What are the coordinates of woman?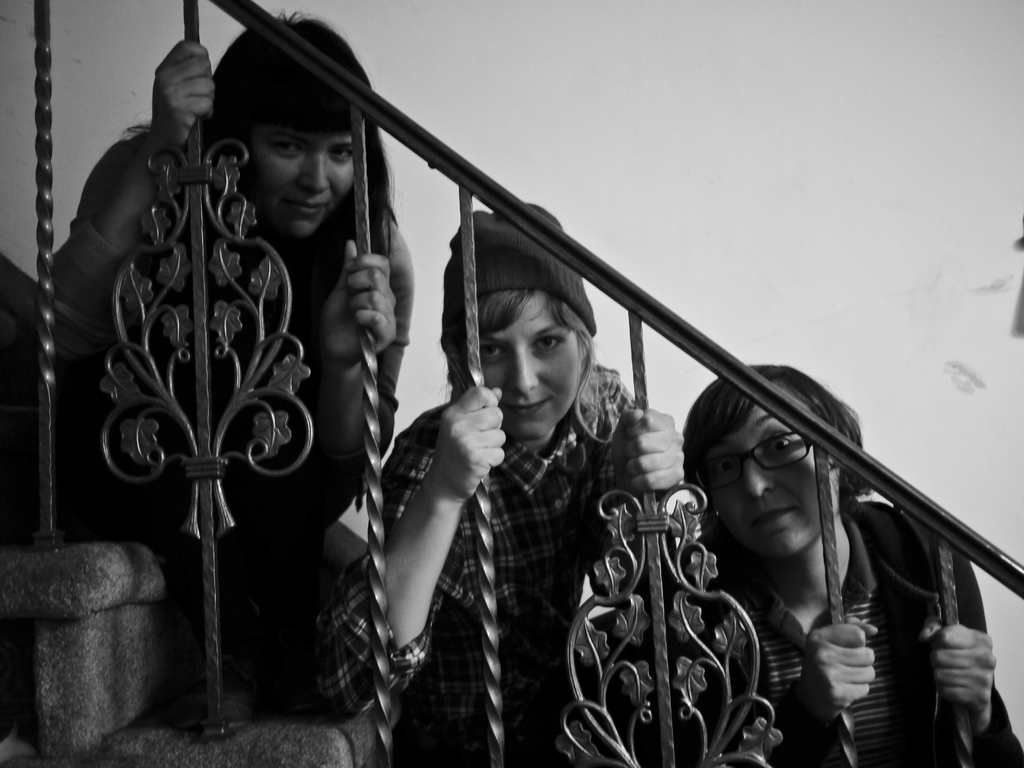
Rect(666, 365, 1023, 764).
